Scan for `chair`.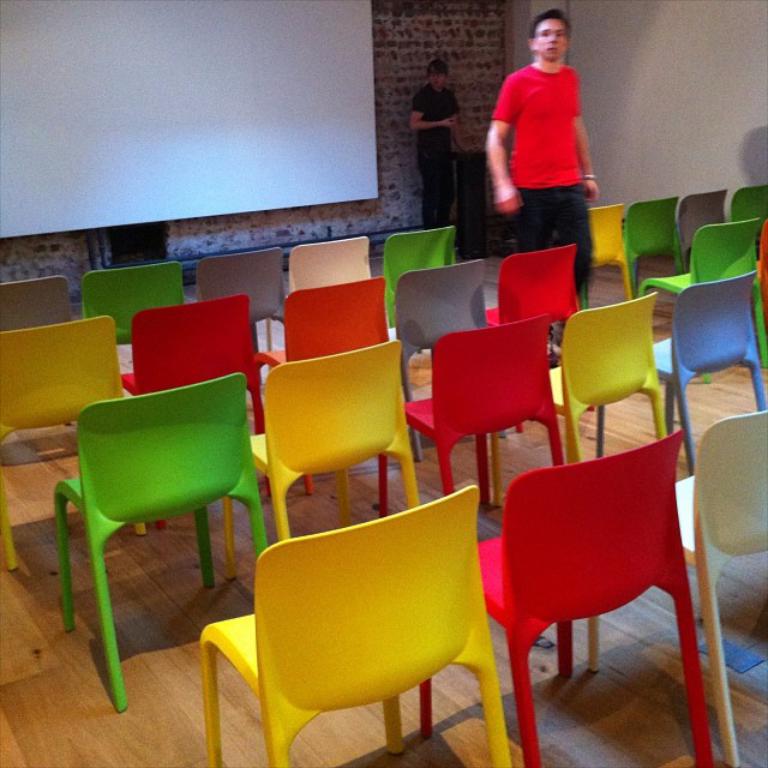
Scan result: (left=0, top=316, right=150, bottom=571).
